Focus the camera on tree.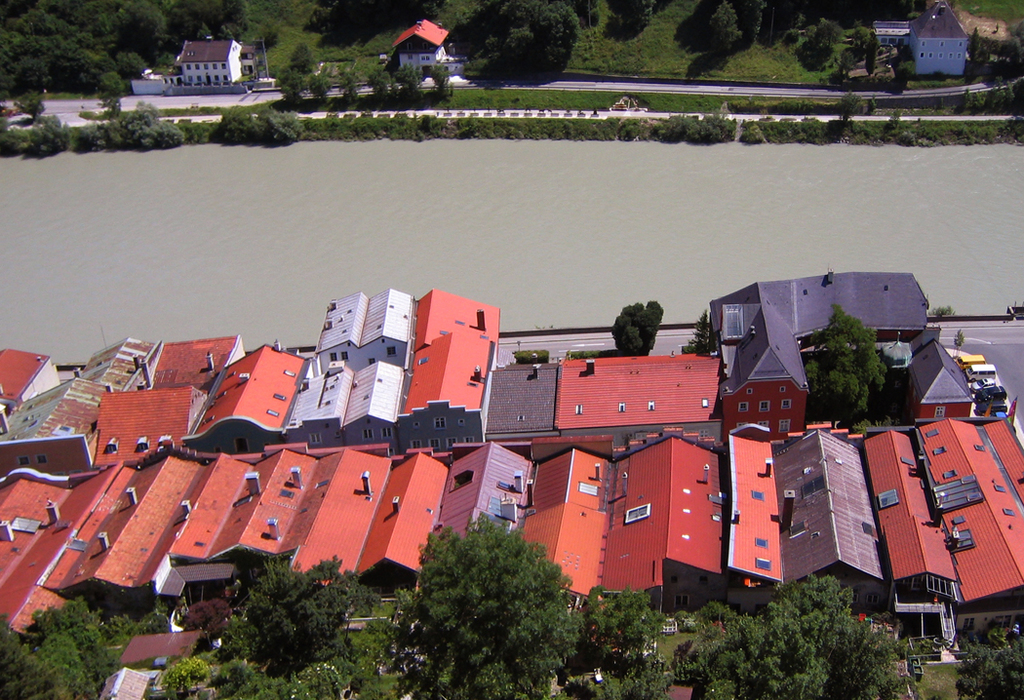
Focus region: 215/104/253/144.
